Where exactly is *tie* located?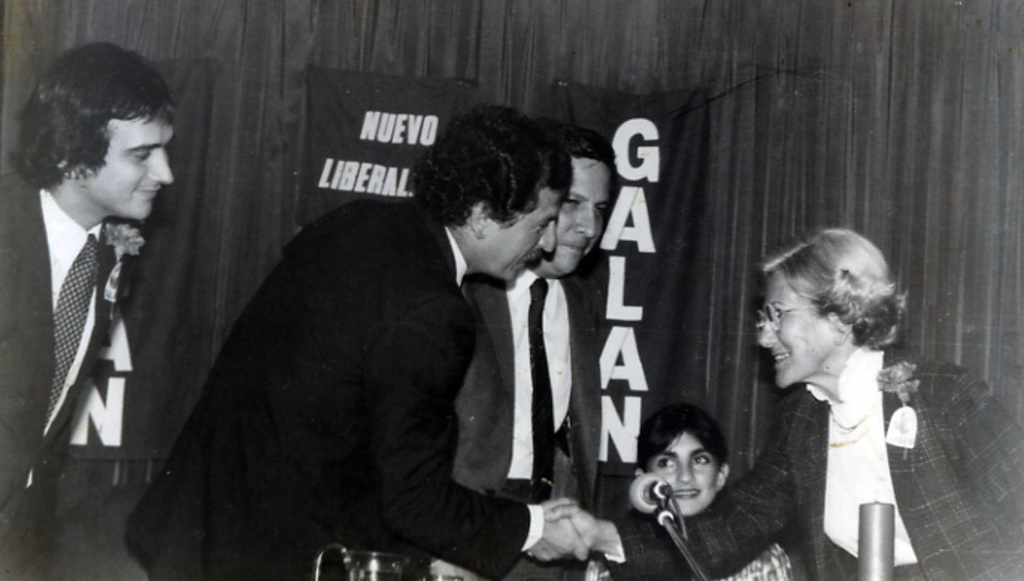
Its bounding box is 528, 276, 549, 502.
